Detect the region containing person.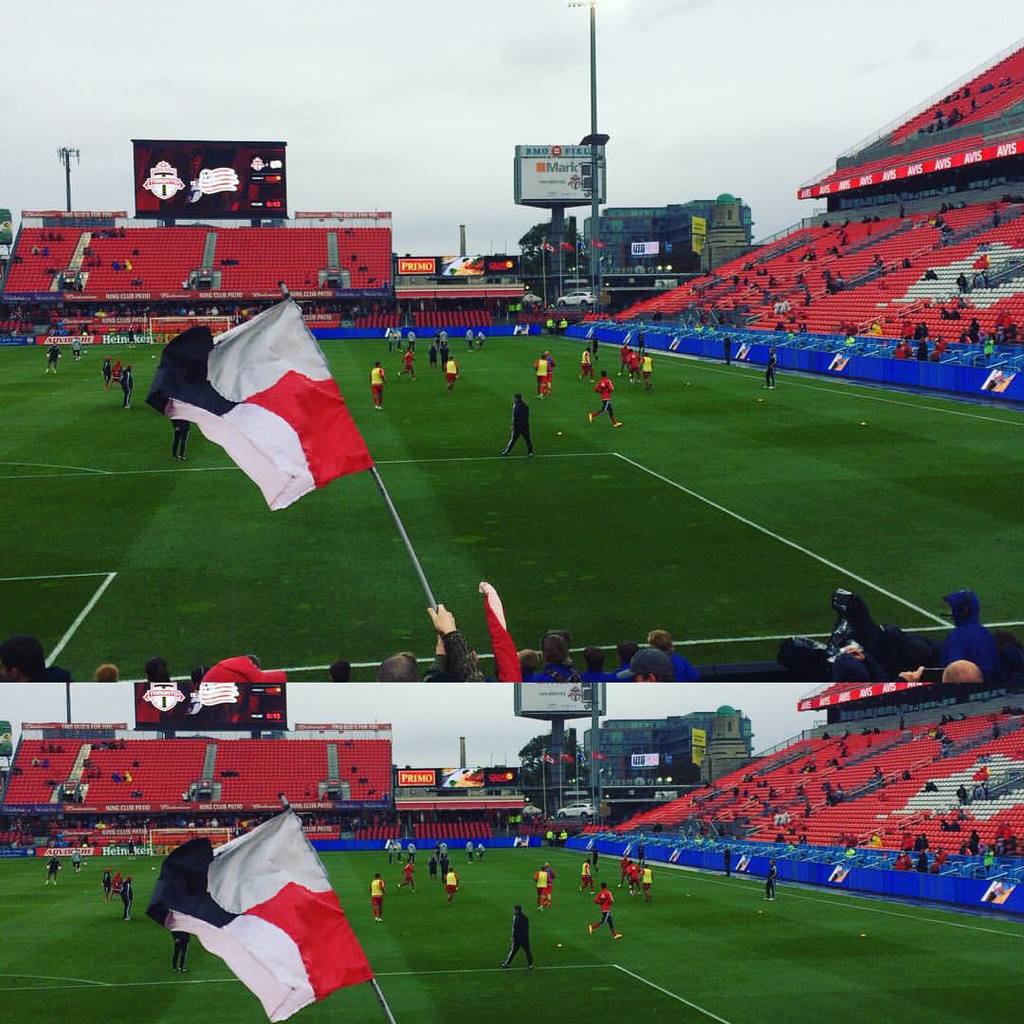
[465,328,473,353].
